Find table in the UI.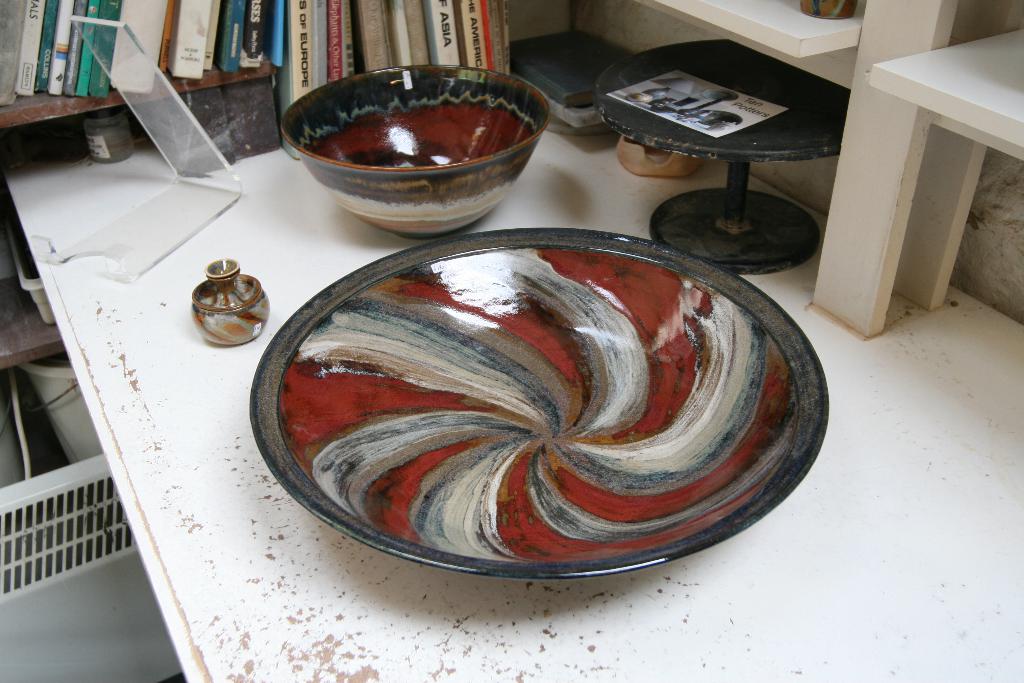
UI element at {"left": 575, "top": 38, "right": 863, "bottom": 280}.
